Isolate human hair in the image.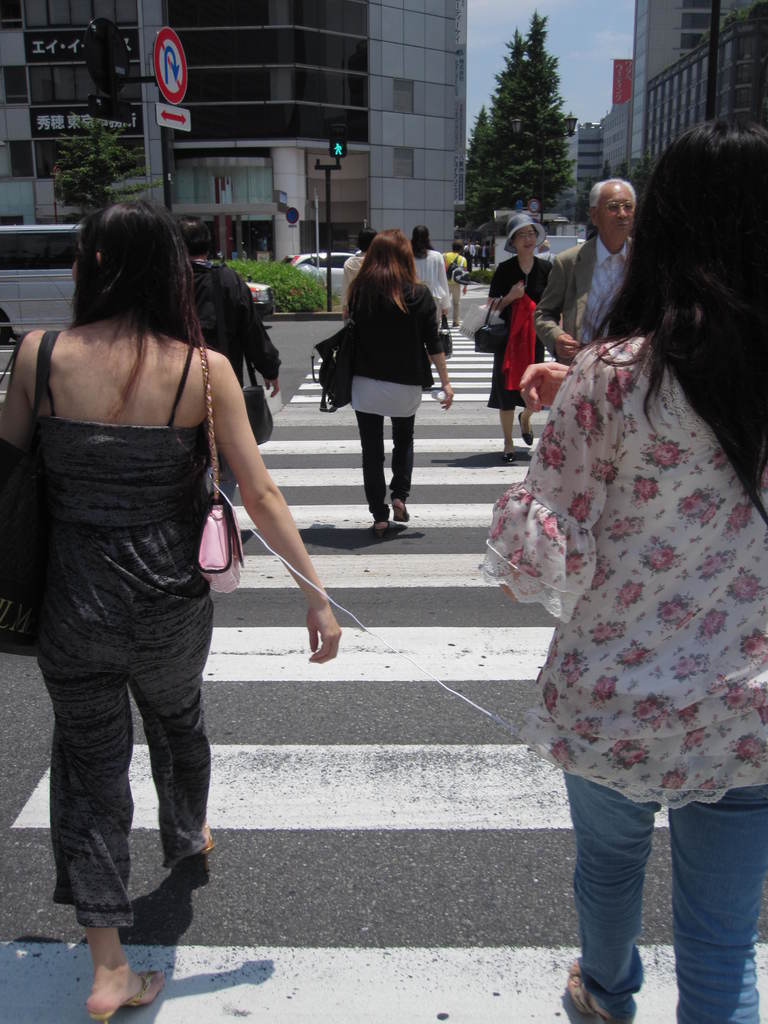
Isolated region: 415, 223, 432, 260.
